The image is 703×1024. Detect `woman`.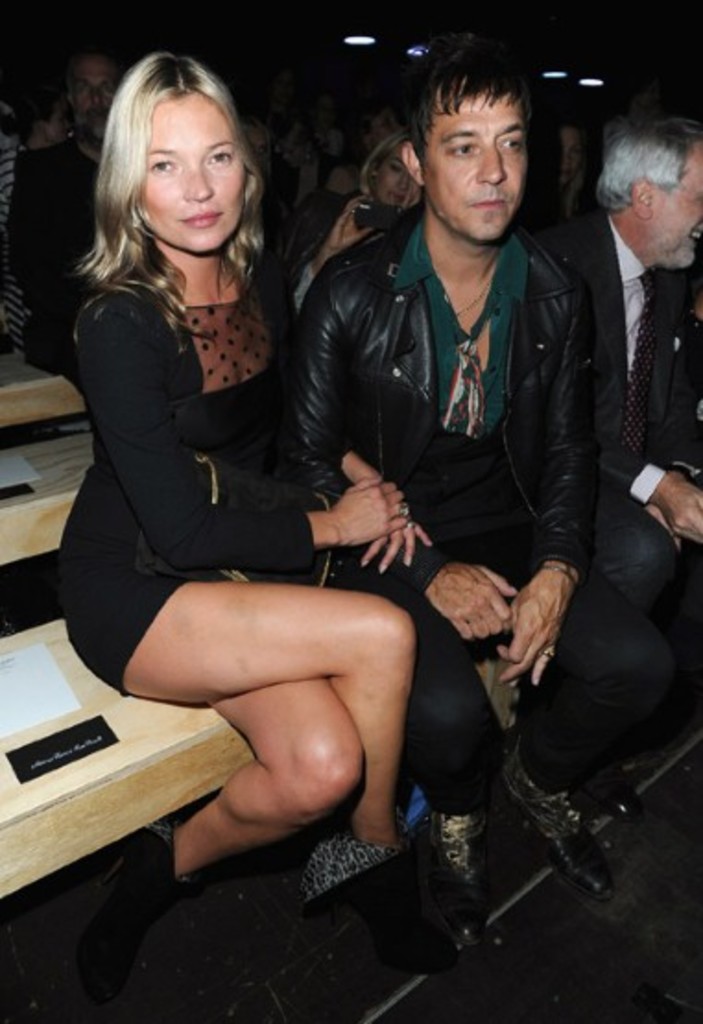
Detection: (left=61, top=20, right=406, bottom=958).
